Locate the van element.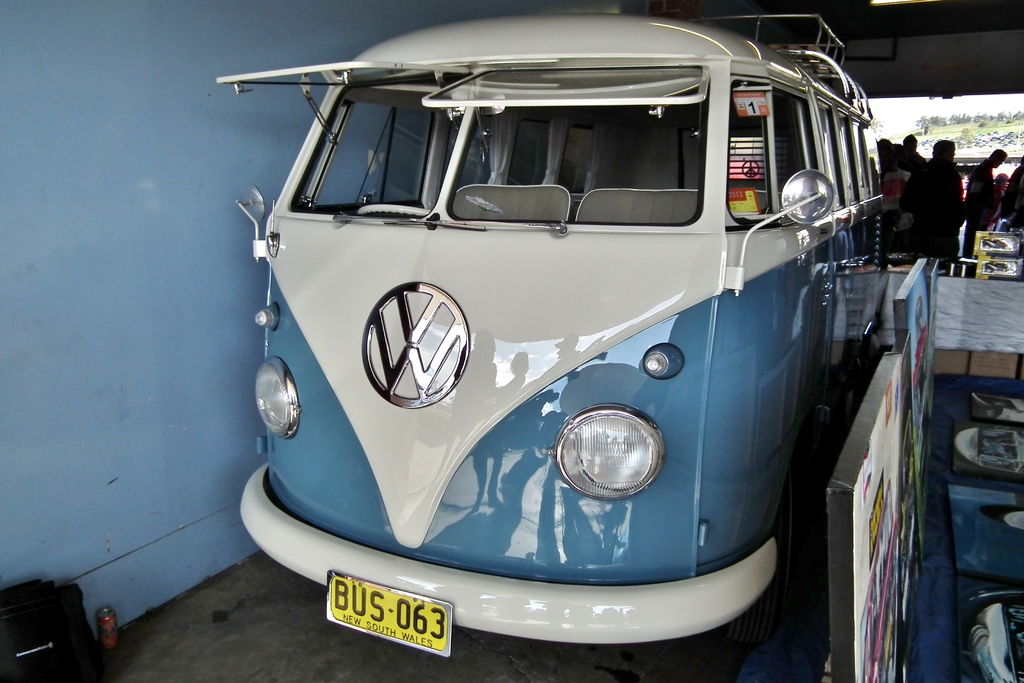
Element bbox: {"x1": 212, "y1": 13, "x2": 885, "y2": 661}.
